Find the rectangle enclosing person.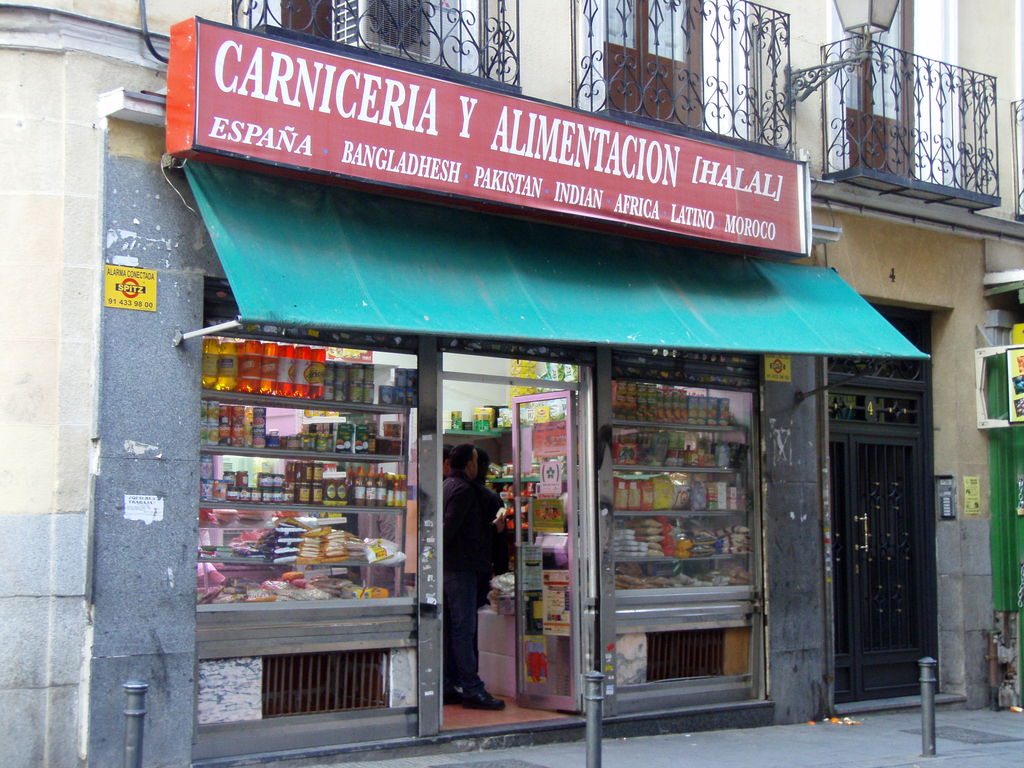
441,445,498,705.
